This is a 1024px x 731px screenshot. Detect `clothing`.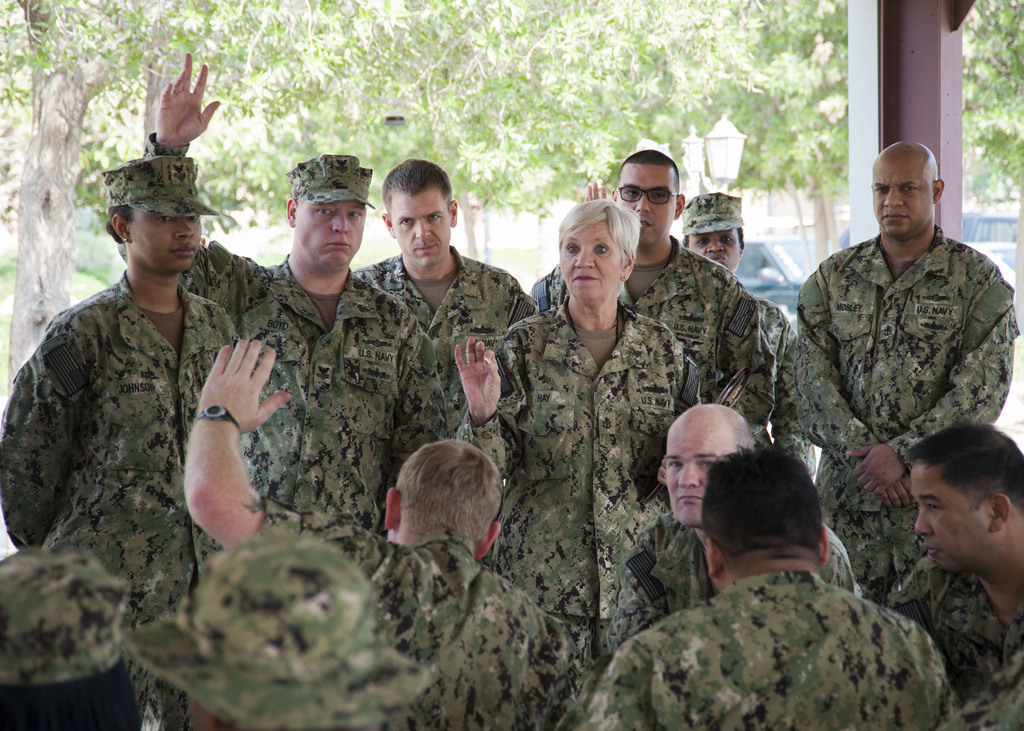
bbox=(452, 300, 715, 595).
